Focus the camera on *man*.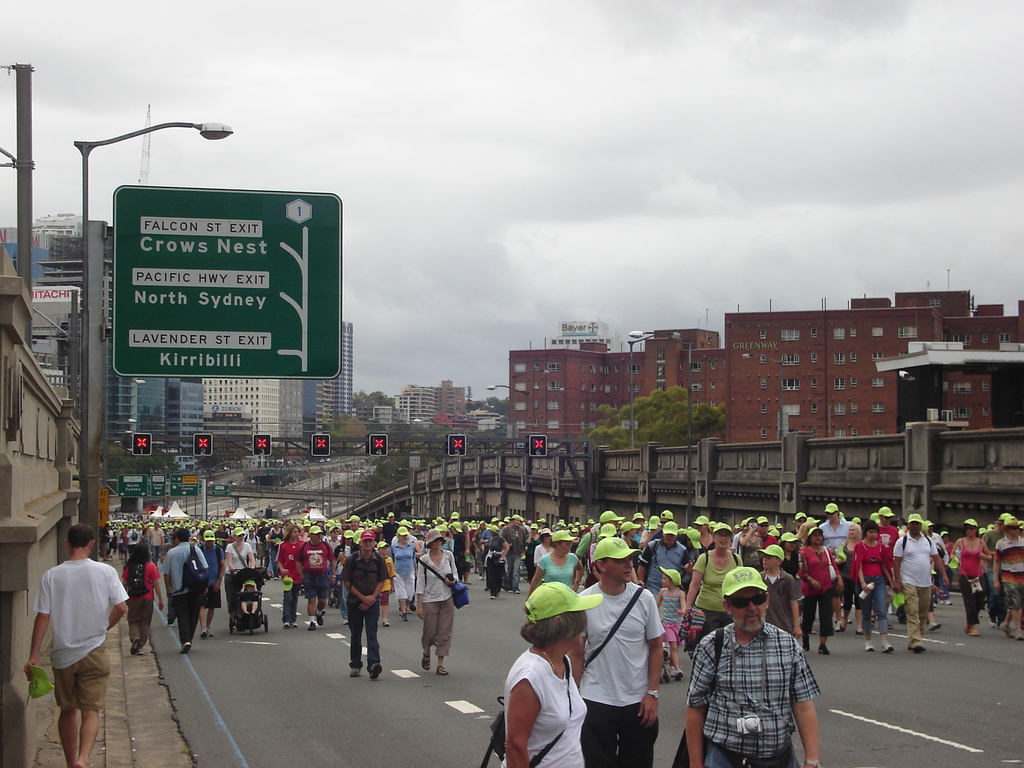
Focus region: (left=994, top=518, right=1023, bottom=642).
